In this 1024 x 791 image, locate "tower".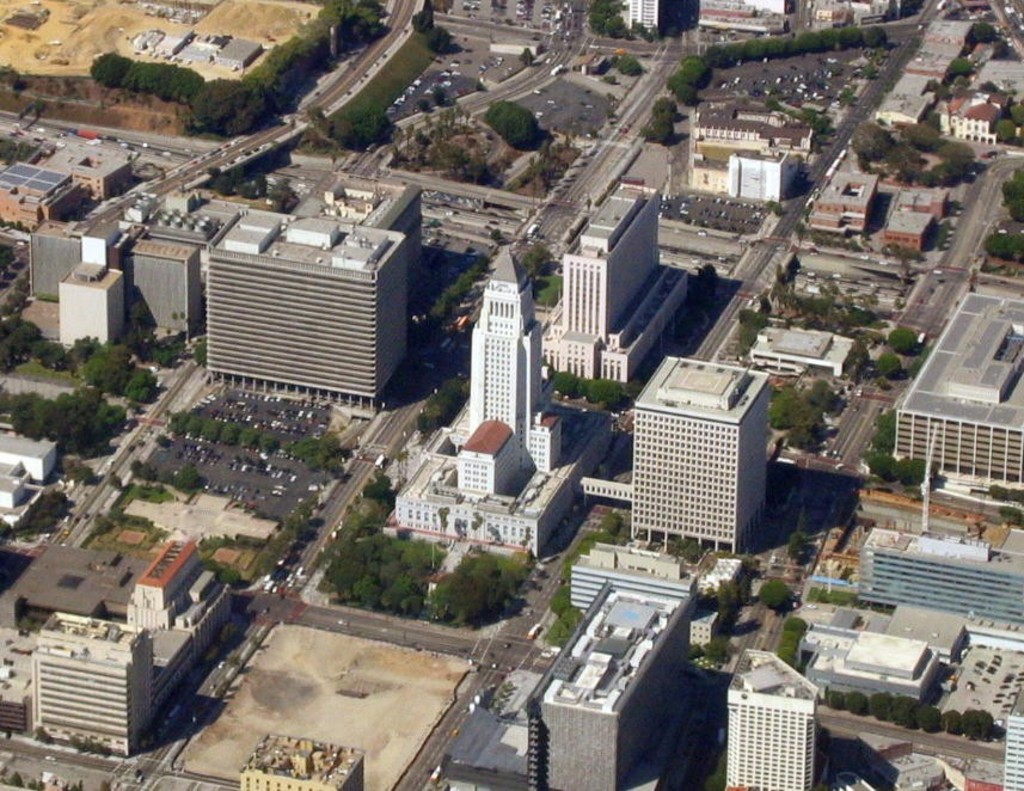
Bounding box: <region>467, 249, 566, 472</region>.
